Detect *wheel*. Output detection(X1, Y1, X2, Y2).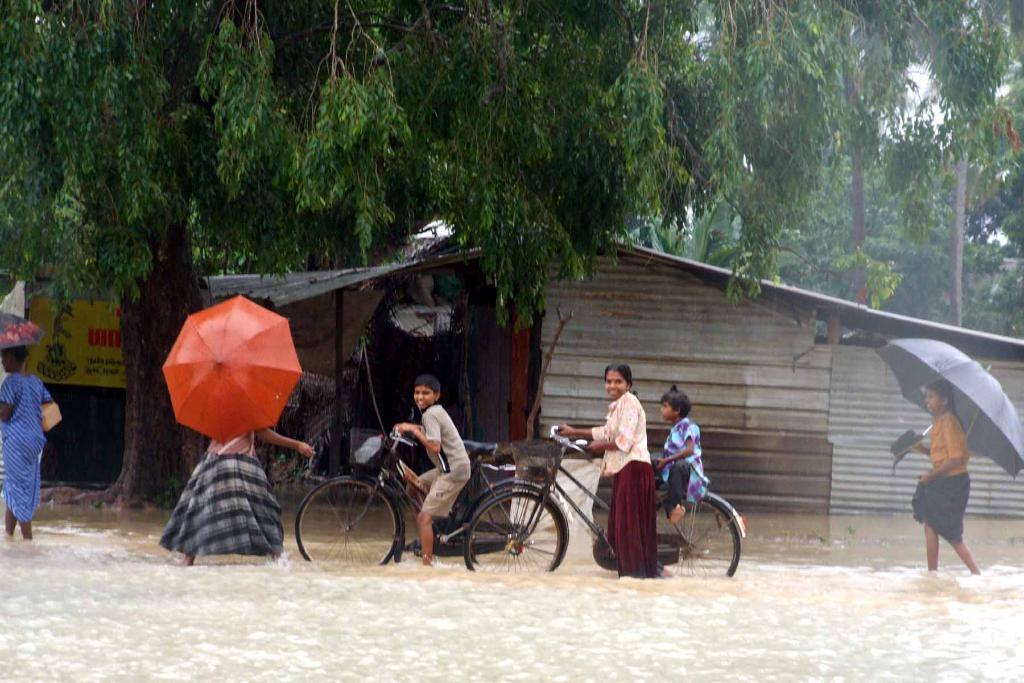
detection(655, 495, 740, 575).
